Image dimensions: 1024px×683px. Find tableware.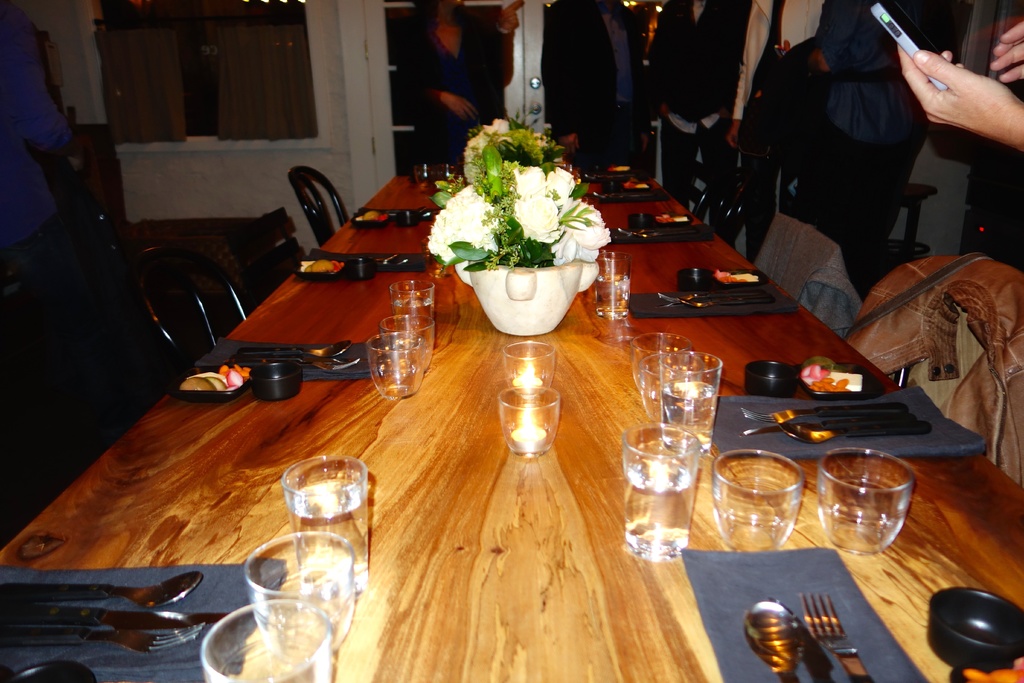
(x1=746, y1=600, x2=801, y2=682).
